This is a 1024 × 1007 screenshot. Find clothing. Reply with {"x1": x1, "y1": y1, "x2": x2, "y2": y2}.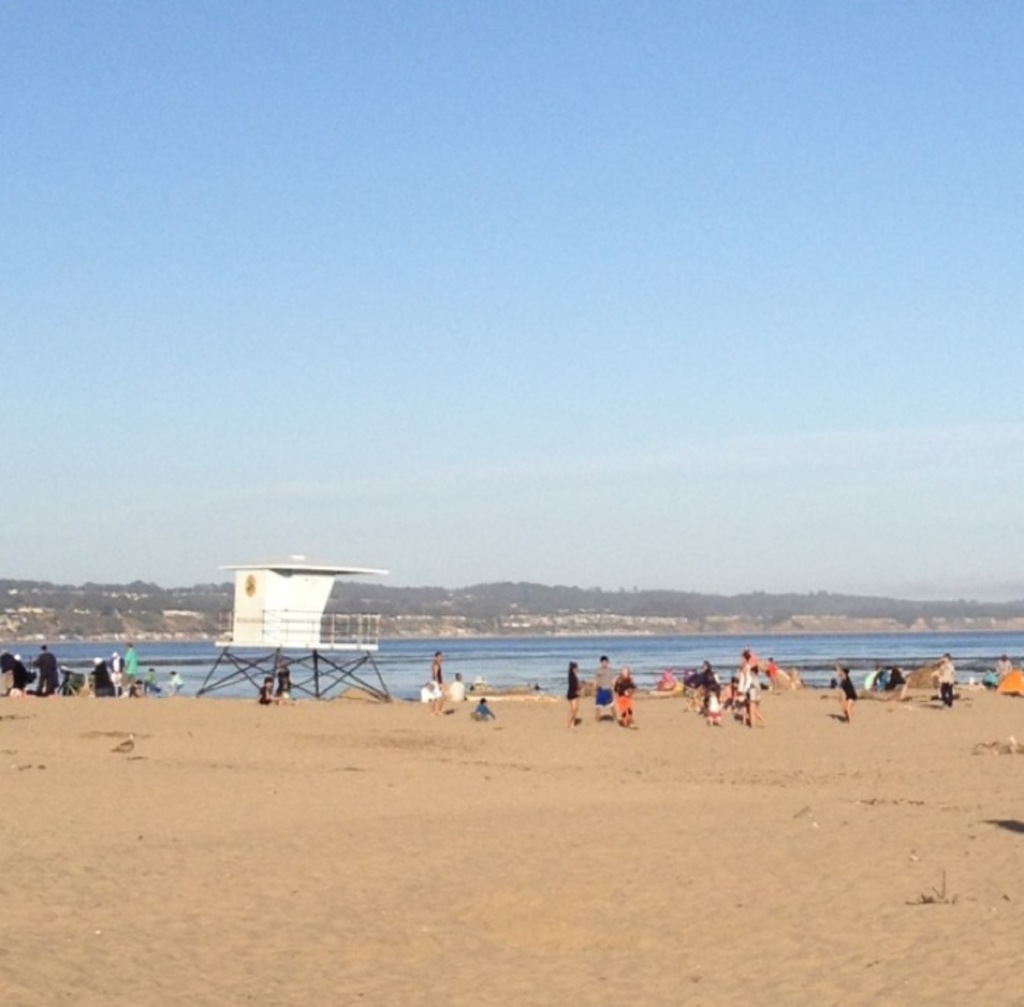
{"x1": 129, "y1": 646, "x2": 137, "y2": 692}.
